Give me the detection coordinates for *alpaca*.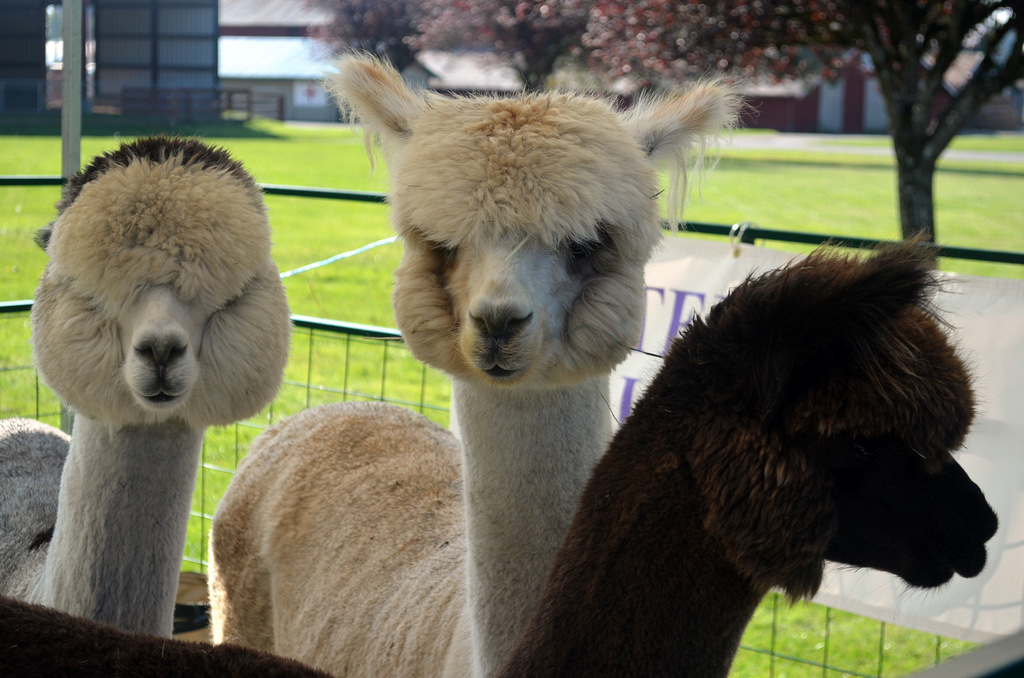
box=[204, 43, 766, 677].
